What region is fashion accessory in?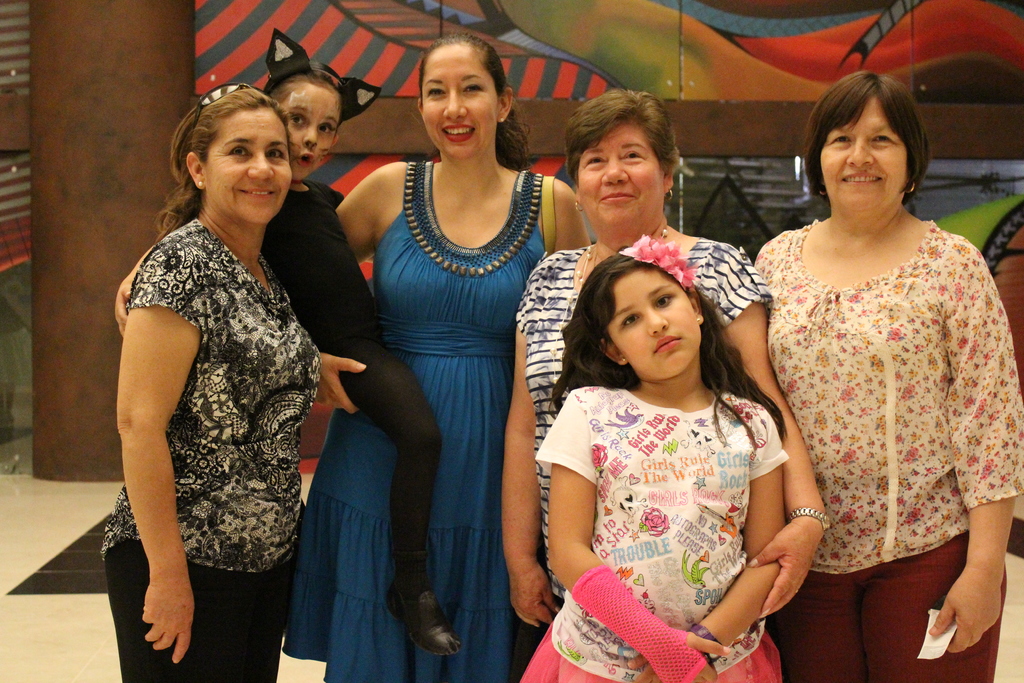
<bbox>500, 115, 506, 123</bbox>.
